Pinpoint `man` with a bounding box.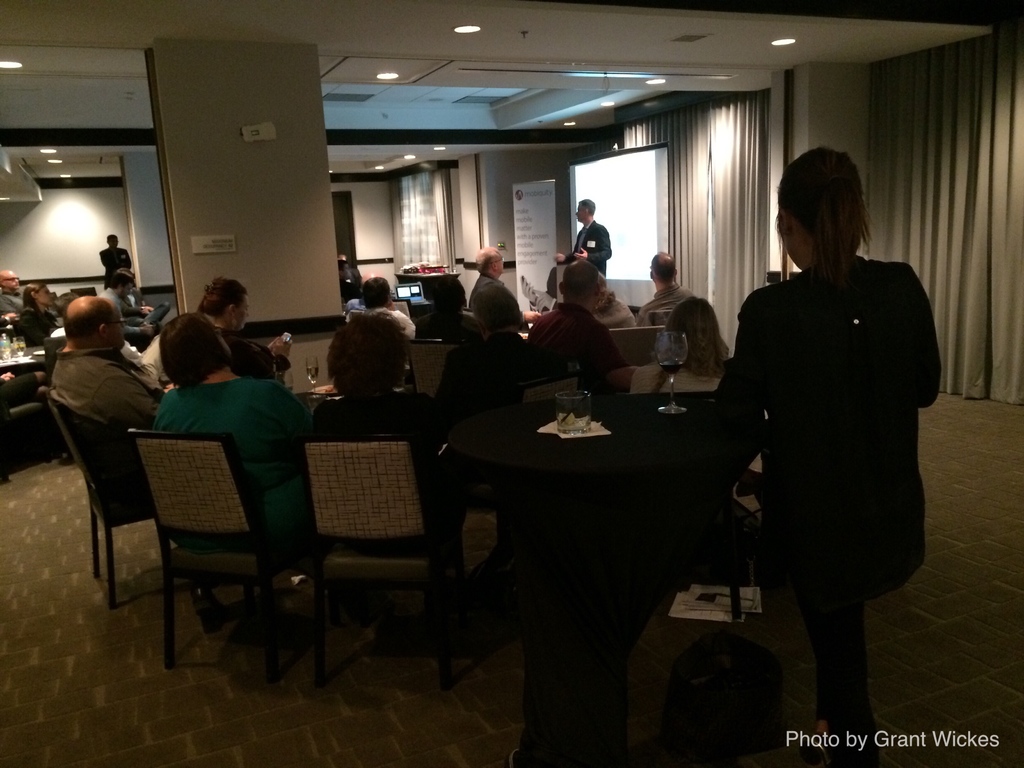
BBox(99, 234, 136, 288).
